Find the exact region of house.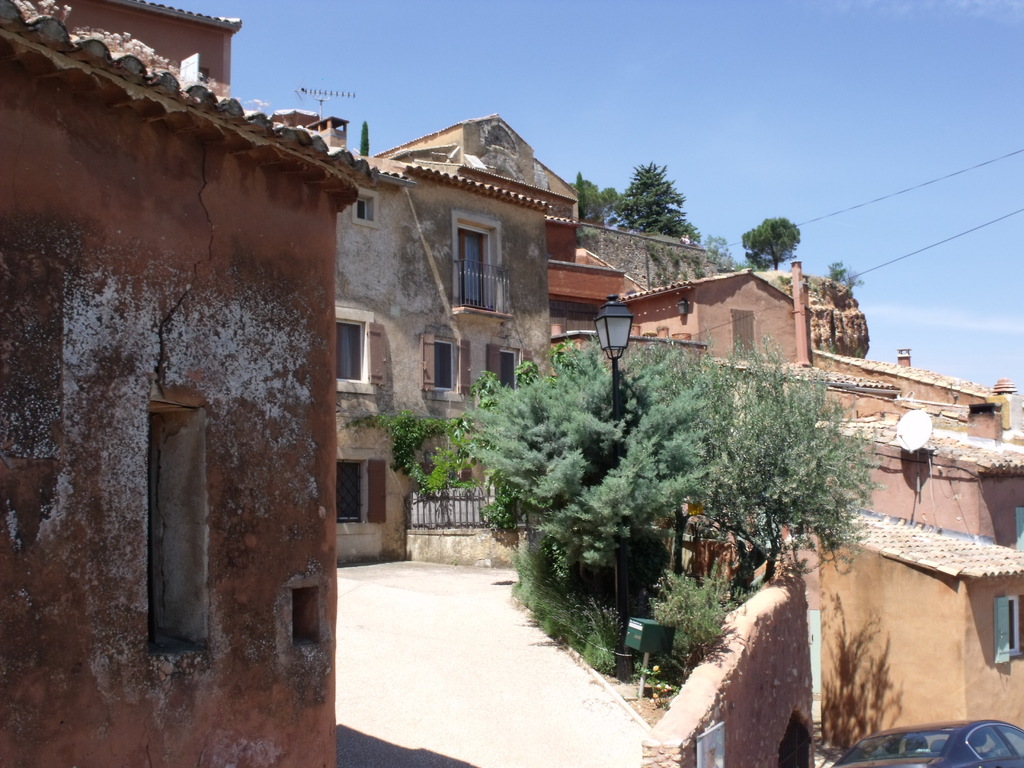
Exact region: (left=751, top=310, right=1023, bottom=726).
